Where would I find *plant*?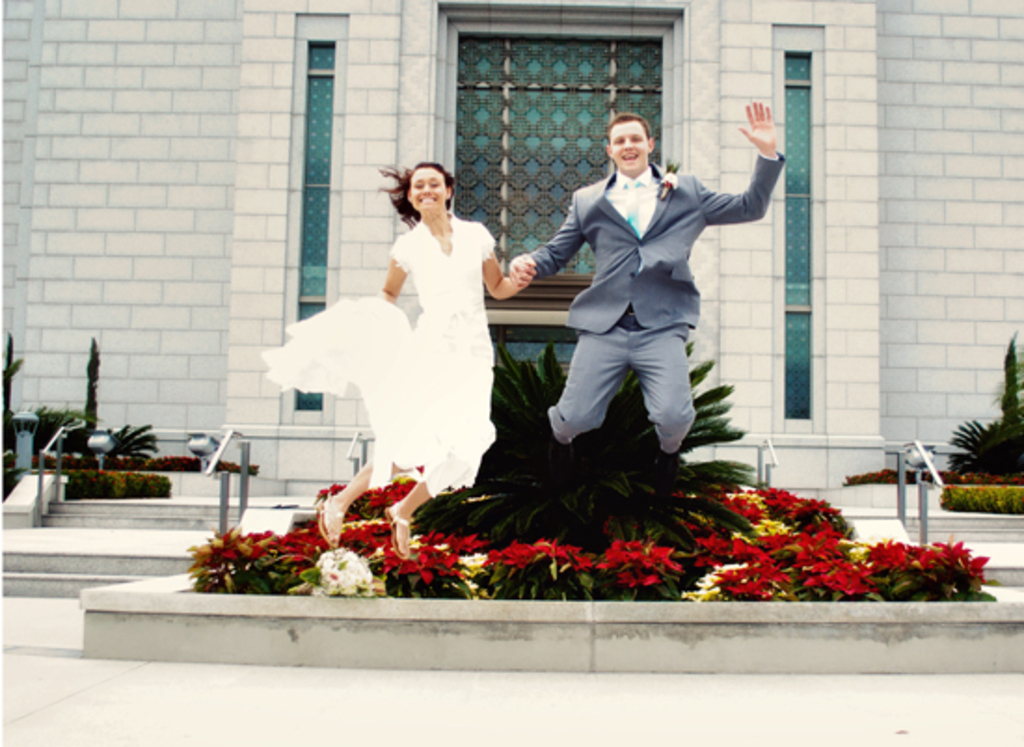
At bbox=(806, 522, 838, 544).
